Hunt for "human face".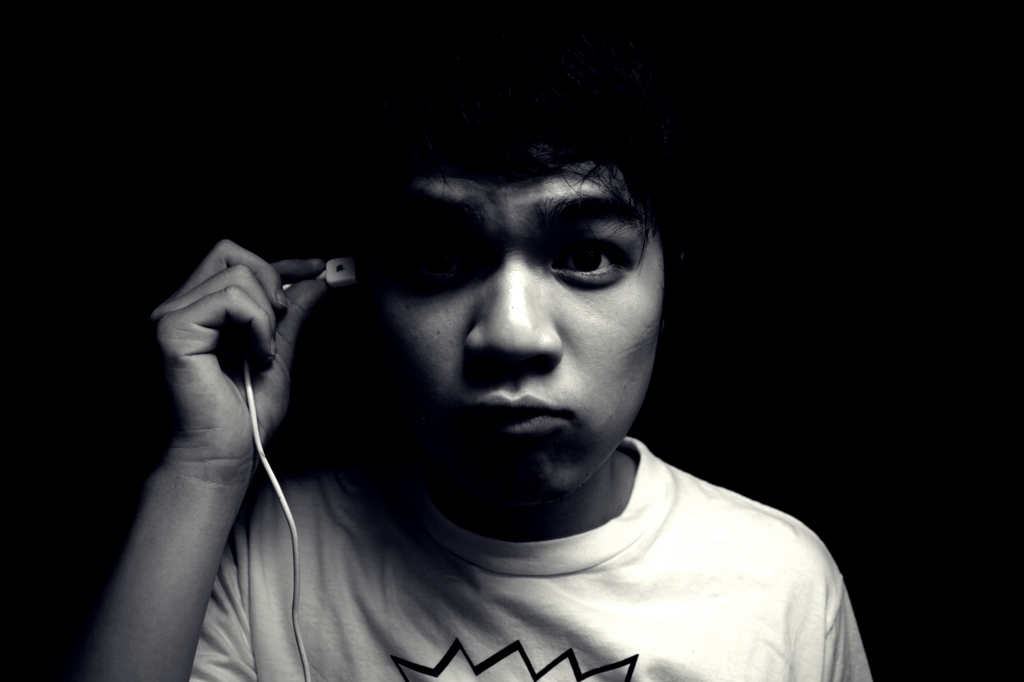
Hunted down at (359, 152, 664, 501).
